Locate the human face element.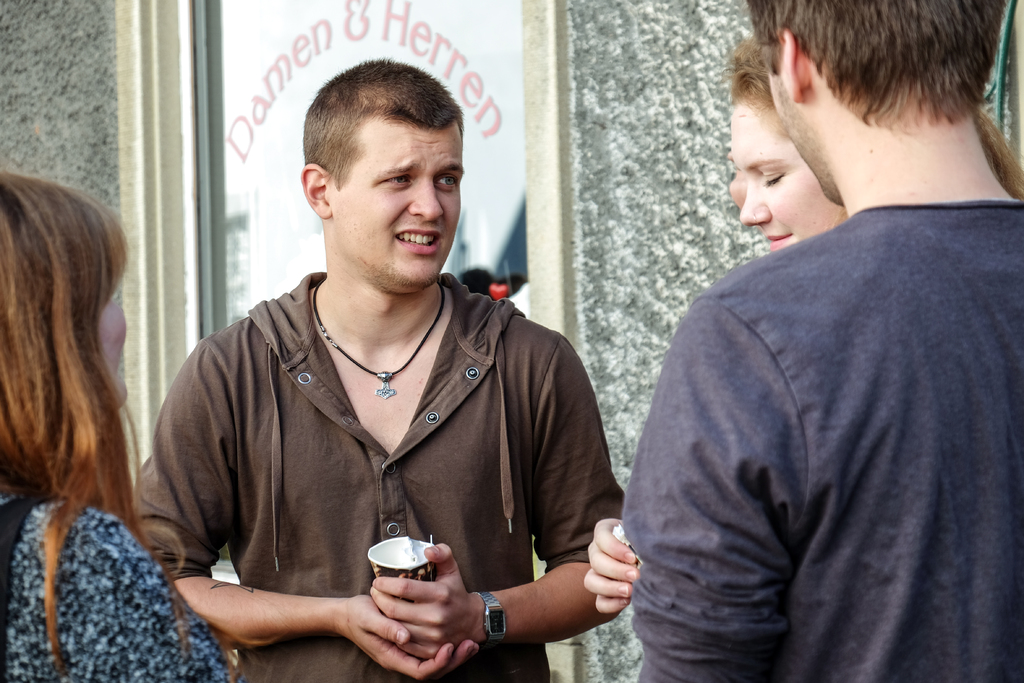
Element bbox: (326,128,464,288).
